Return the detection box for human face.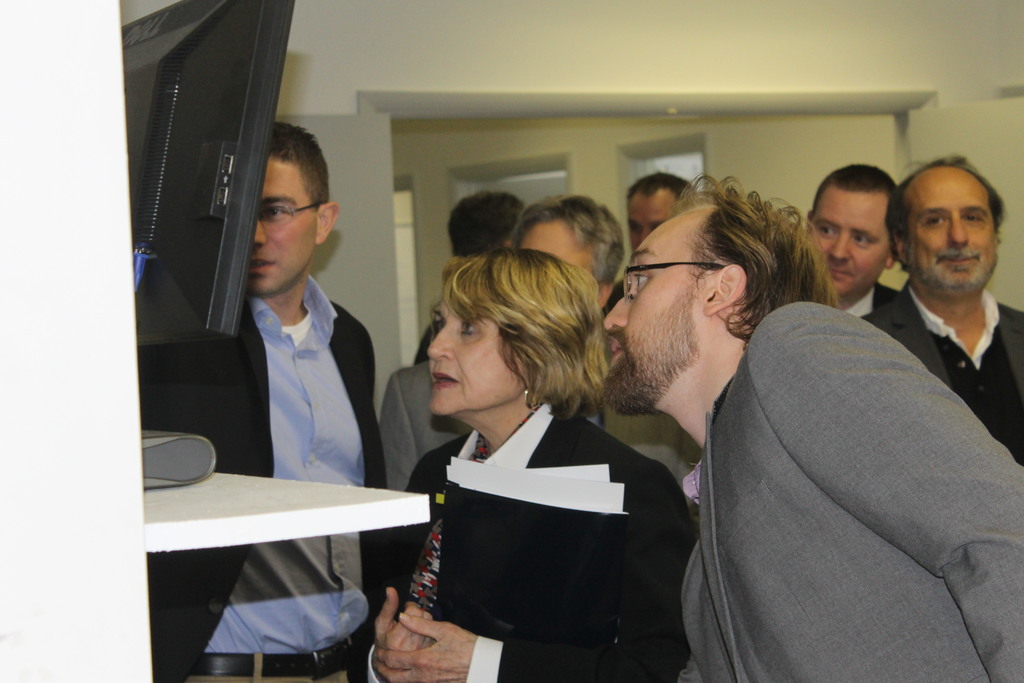
region(806, 188, 897, 304).
